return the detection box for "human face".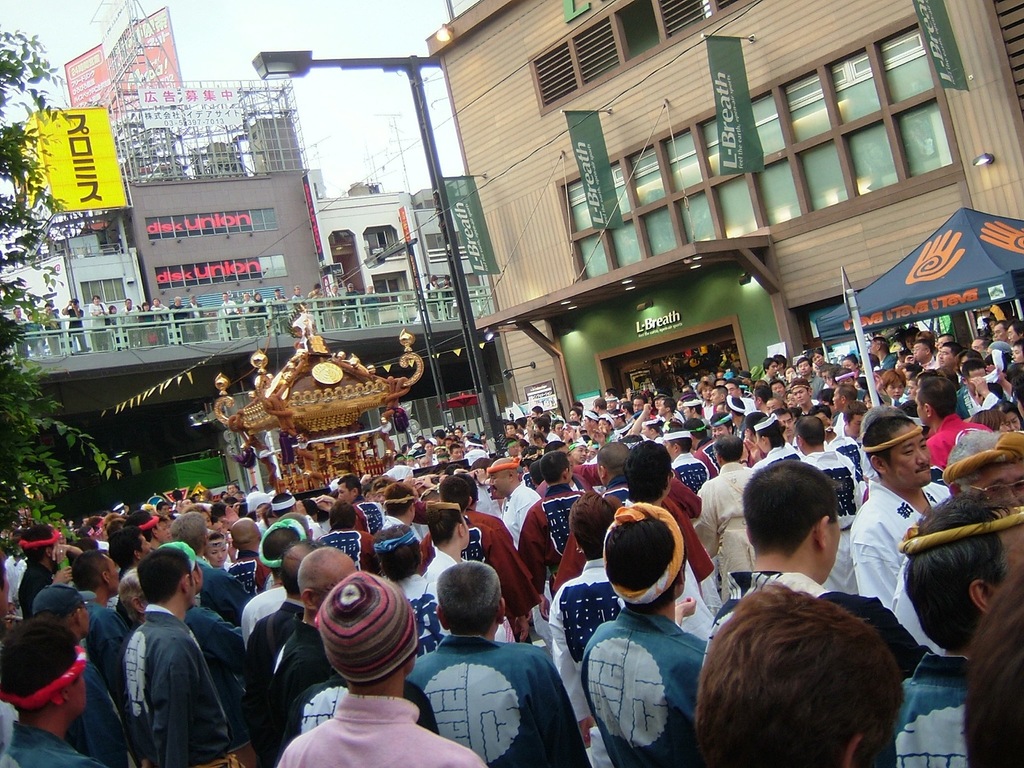
locate(785, 390, 796, 410).
